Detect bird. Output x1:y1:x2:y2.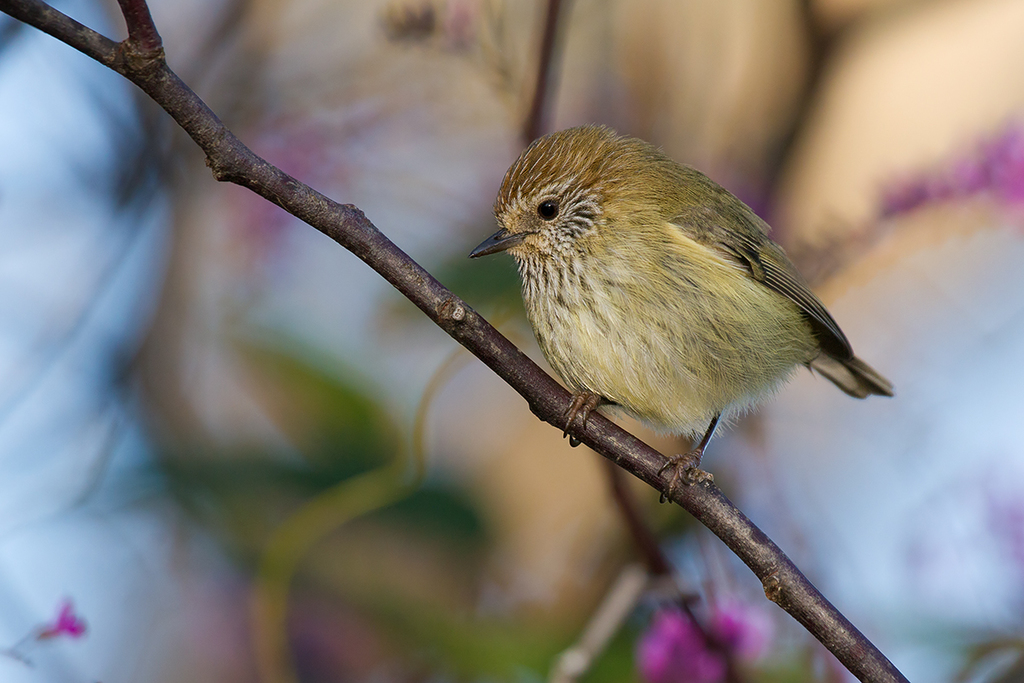
469:129:902:528.
